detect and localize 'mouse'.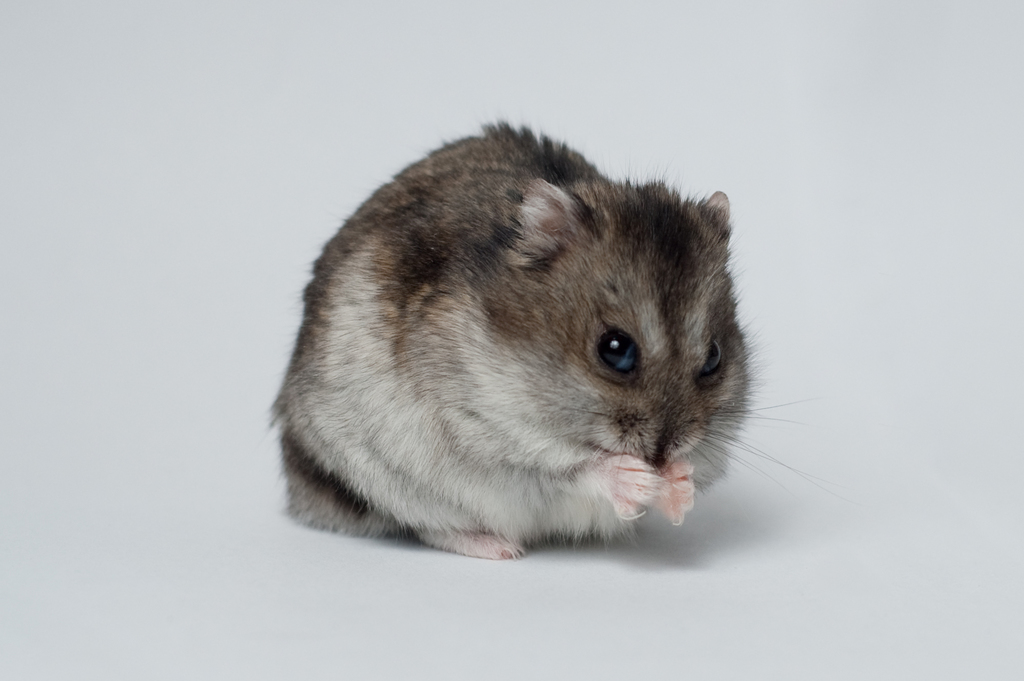
Localized at rect(272, 121, 806, 546).
